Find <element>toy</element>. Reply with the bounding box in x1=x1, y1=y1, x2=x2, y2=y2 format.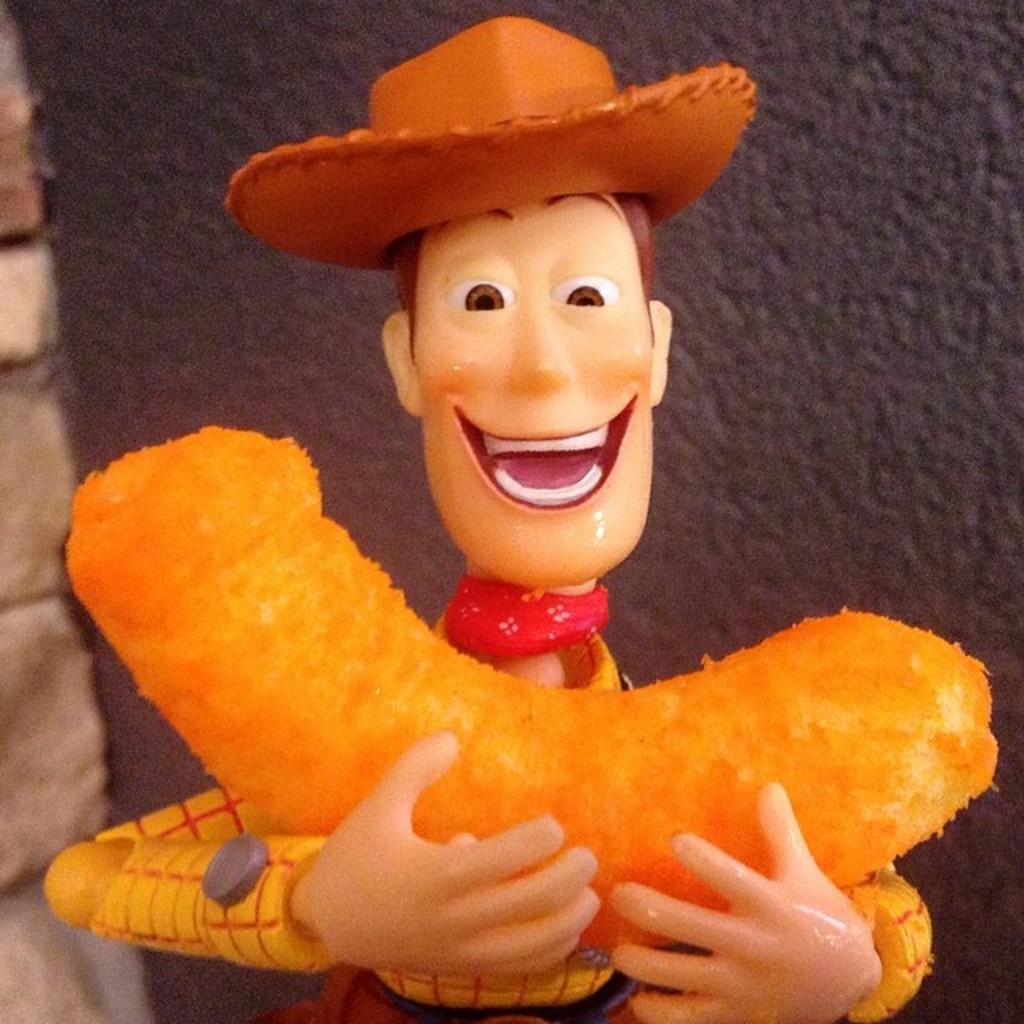
x1=66, y1=16, x2=995, y2=1022.
